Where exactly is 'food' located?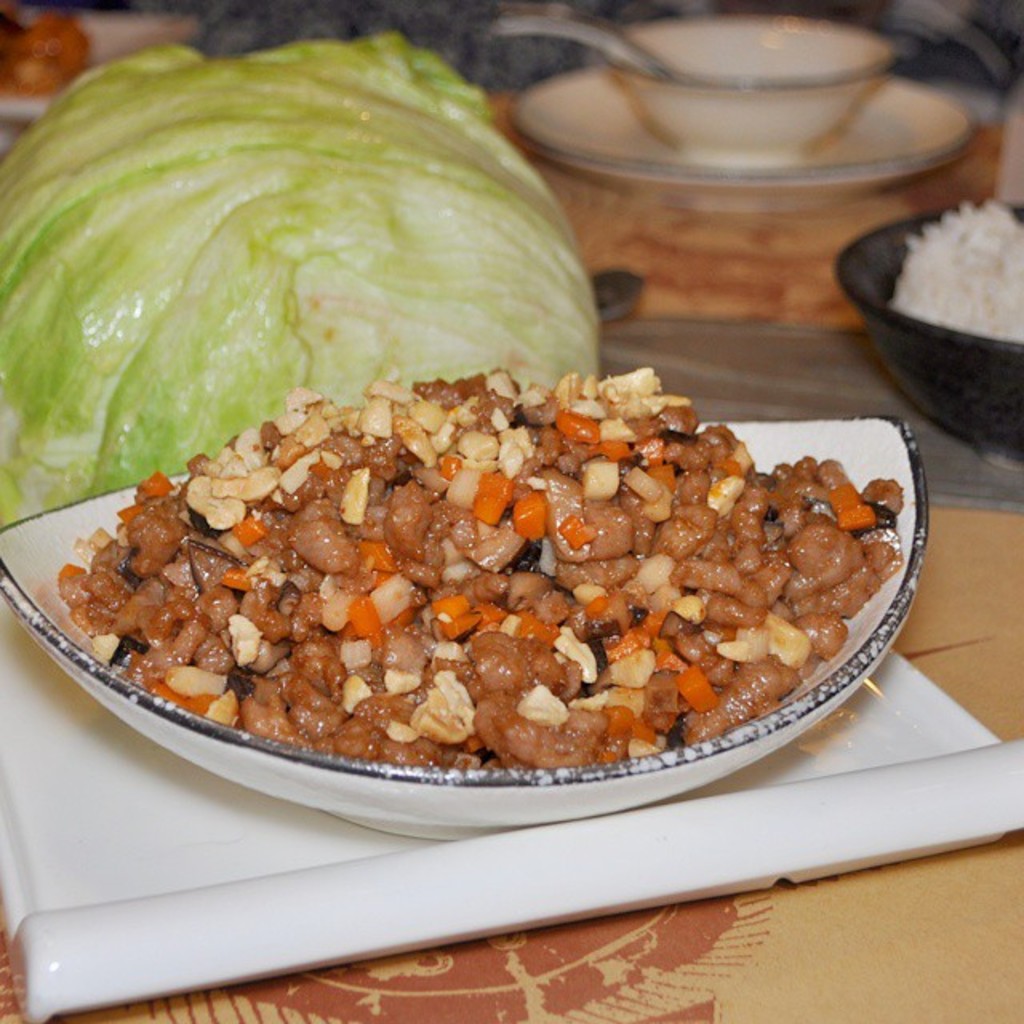
Its bounding box is [x1=46, y1=328, x2=917, y2=781].
